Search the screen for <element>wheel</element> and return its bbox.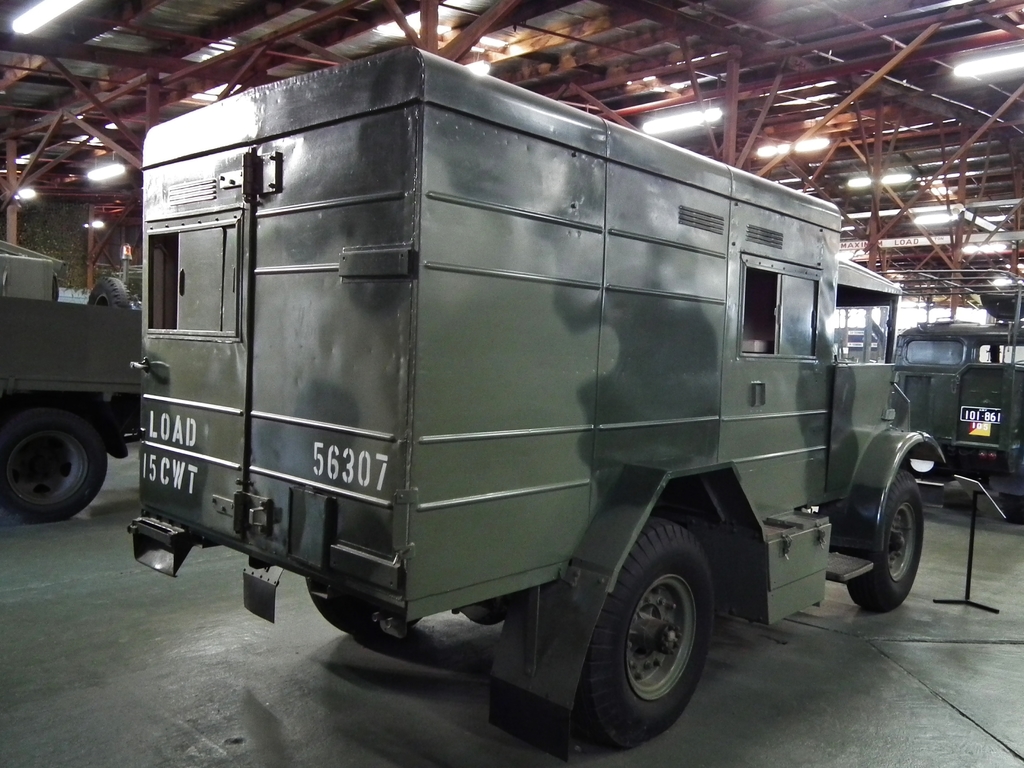
Found: (842, 468, 922, 611).
